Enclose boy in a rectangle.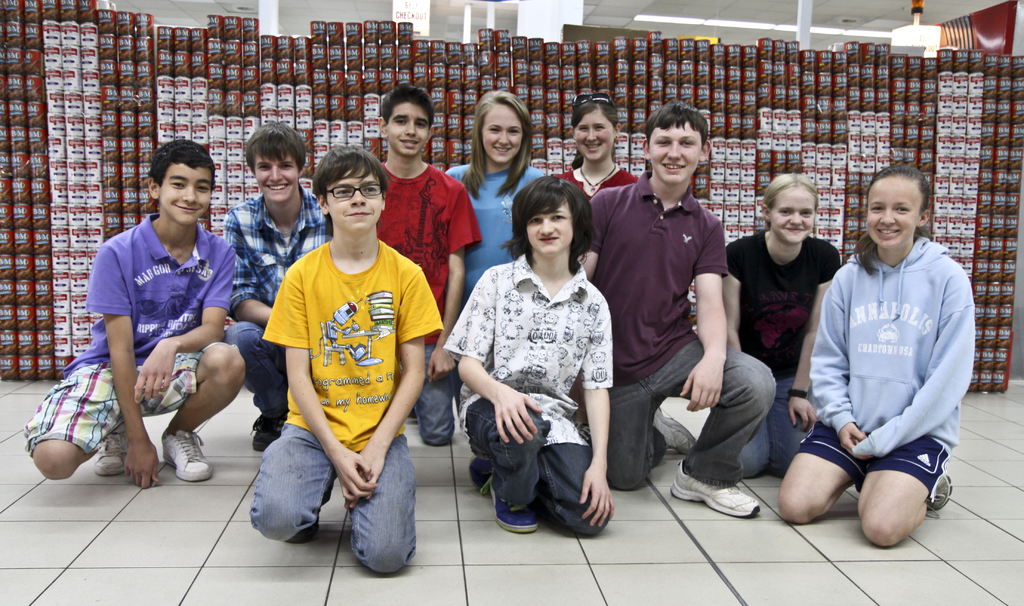
locate(223, 122, 326, 451).
